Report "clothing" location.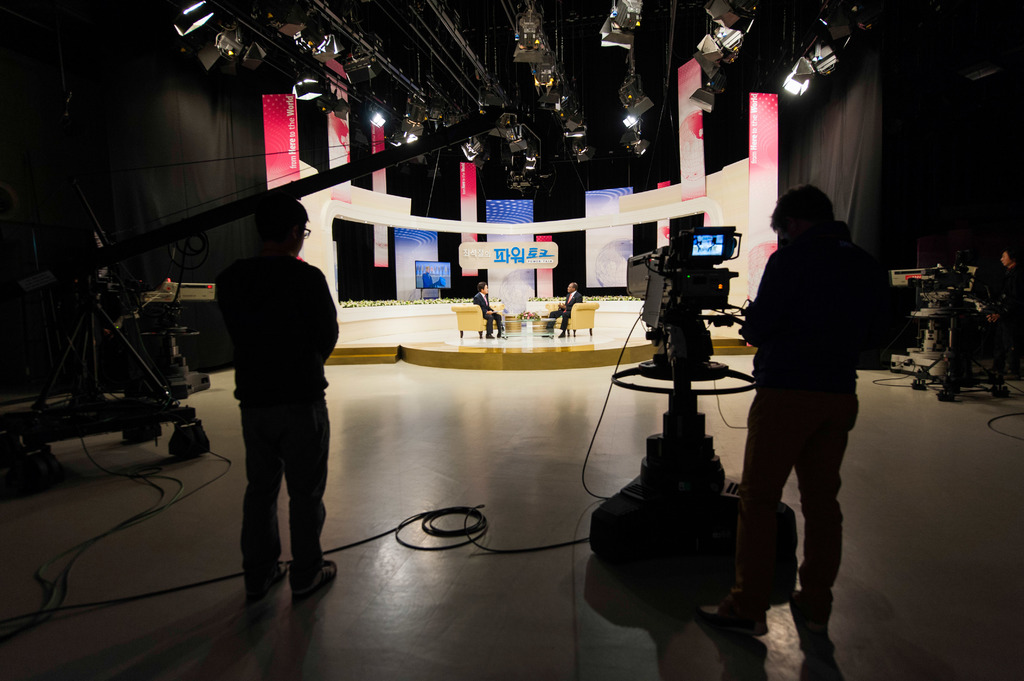
Report: rect(467, 290, 501, 332).
